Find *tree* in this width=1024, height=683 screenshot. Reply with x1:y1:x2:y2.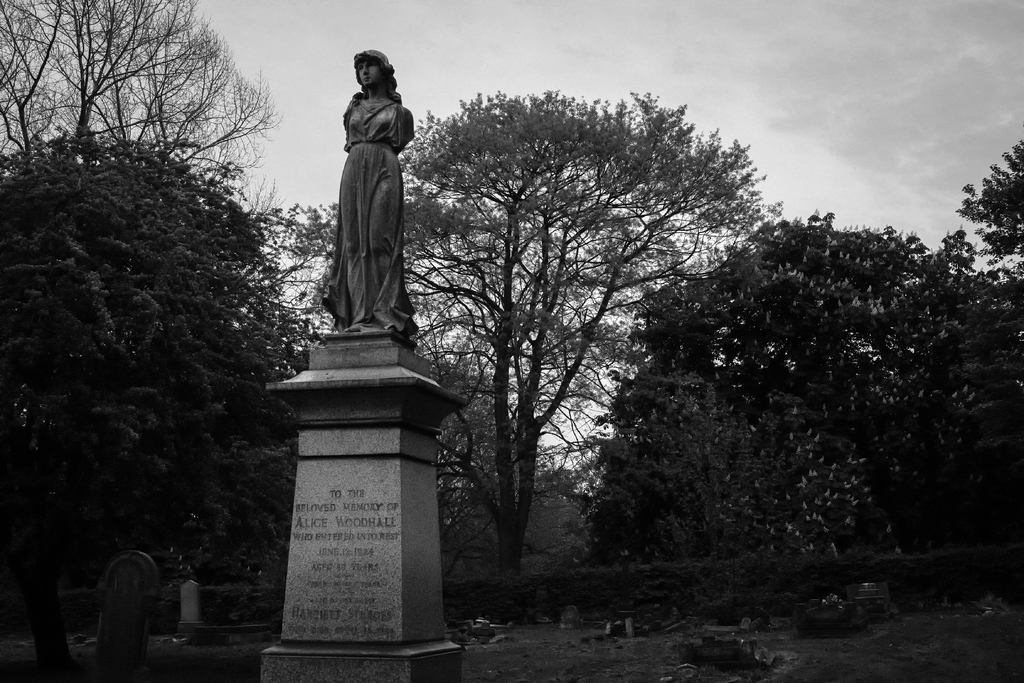
602:186:972:584.
